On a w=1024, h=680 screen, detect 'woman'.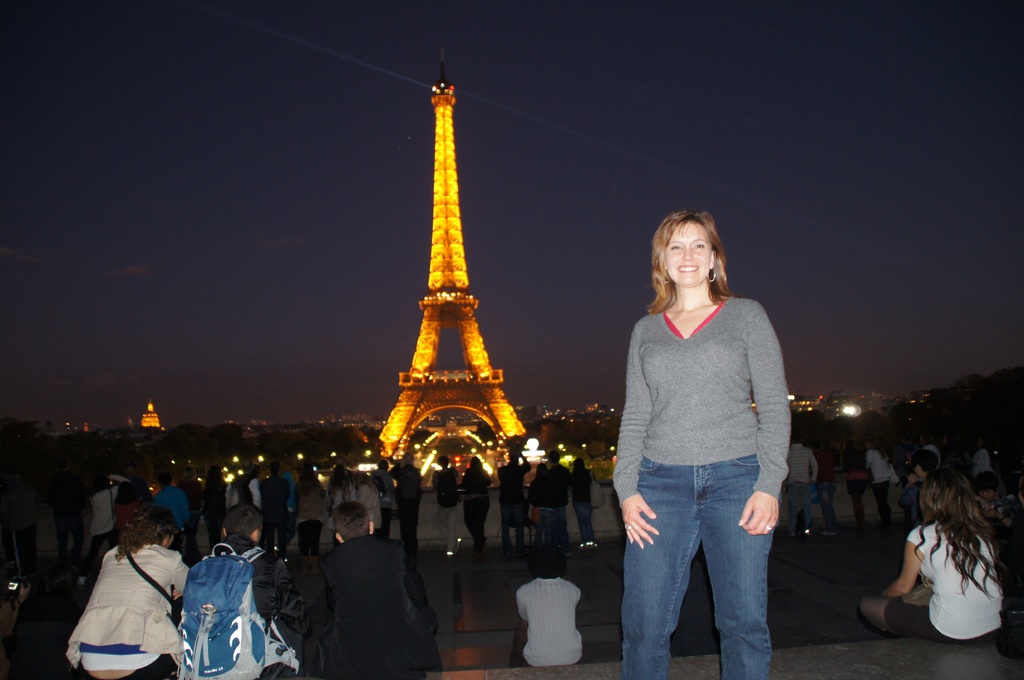
{"left": 64, "top": 507, "right": 191, "bottom": 679}.
